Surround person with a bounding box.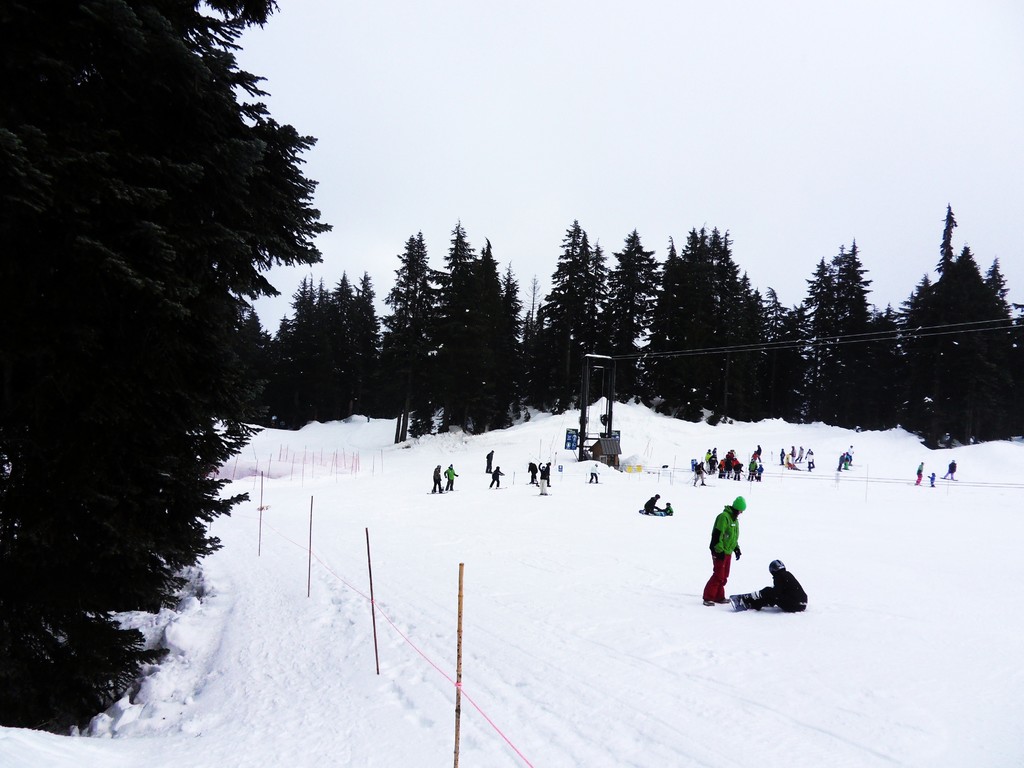
(left=644, top=493, right=661, bottom=520).
